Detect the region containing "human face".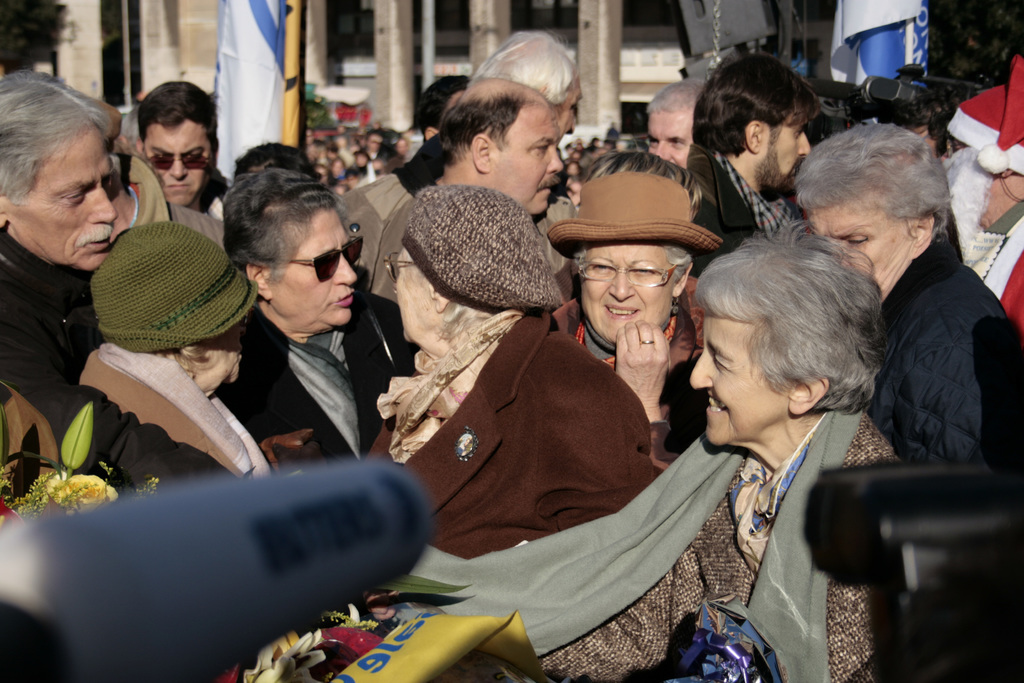
x1=554, y1=76, x2=581, y2=138.
